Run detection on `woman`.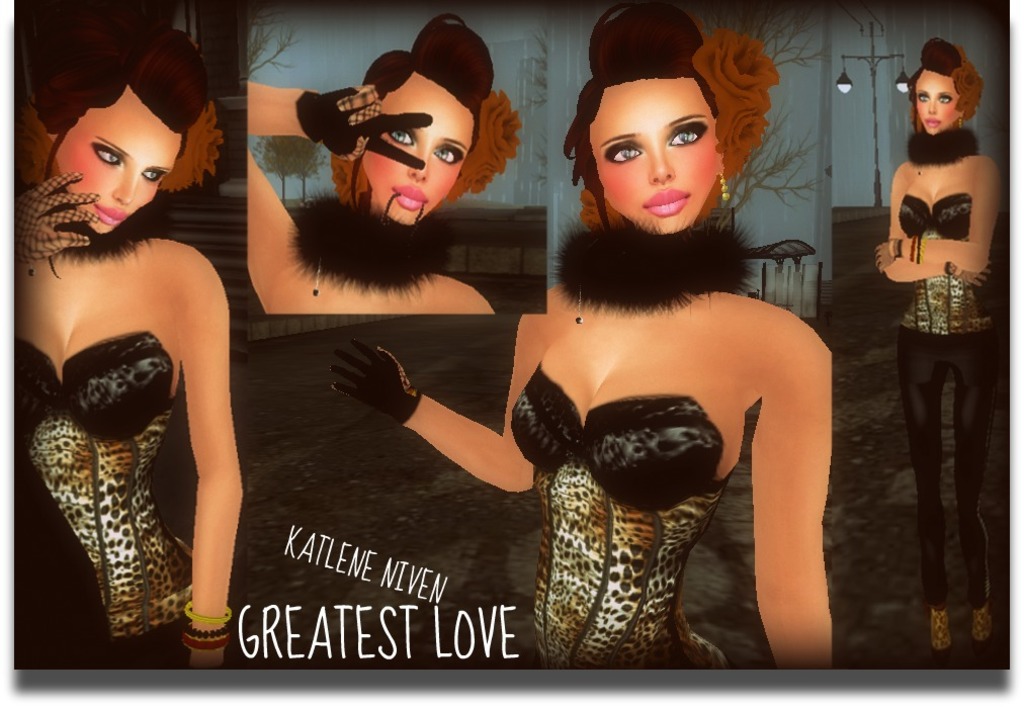
Result: (11, 2, 247, 672).
